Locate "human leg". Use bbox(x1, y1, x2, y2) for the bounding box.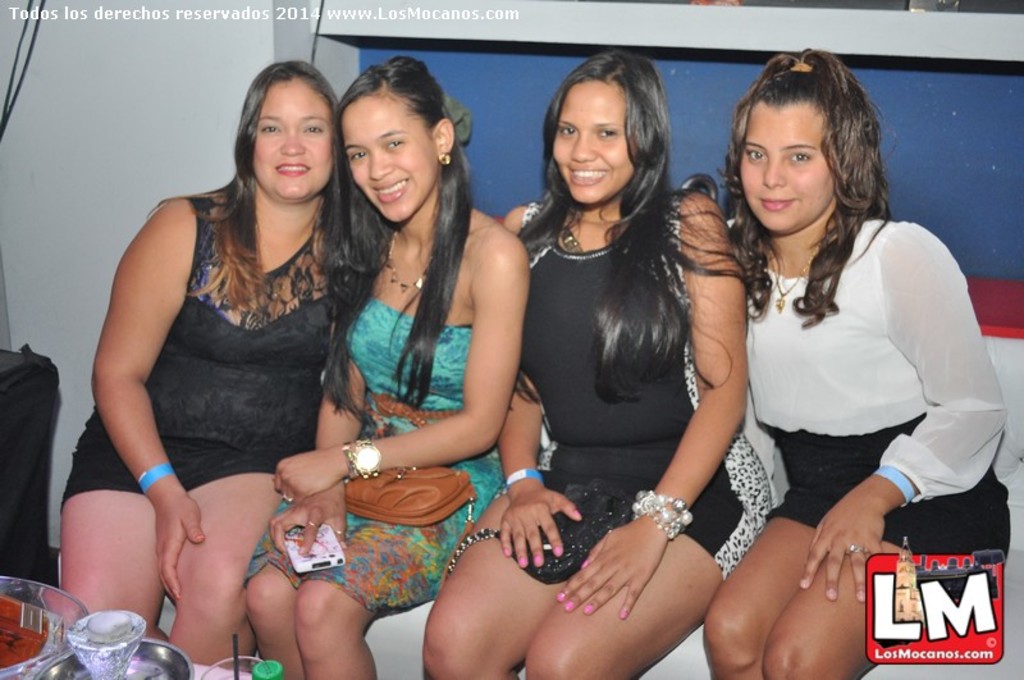
bbox(763, 470, 1014, 679).
